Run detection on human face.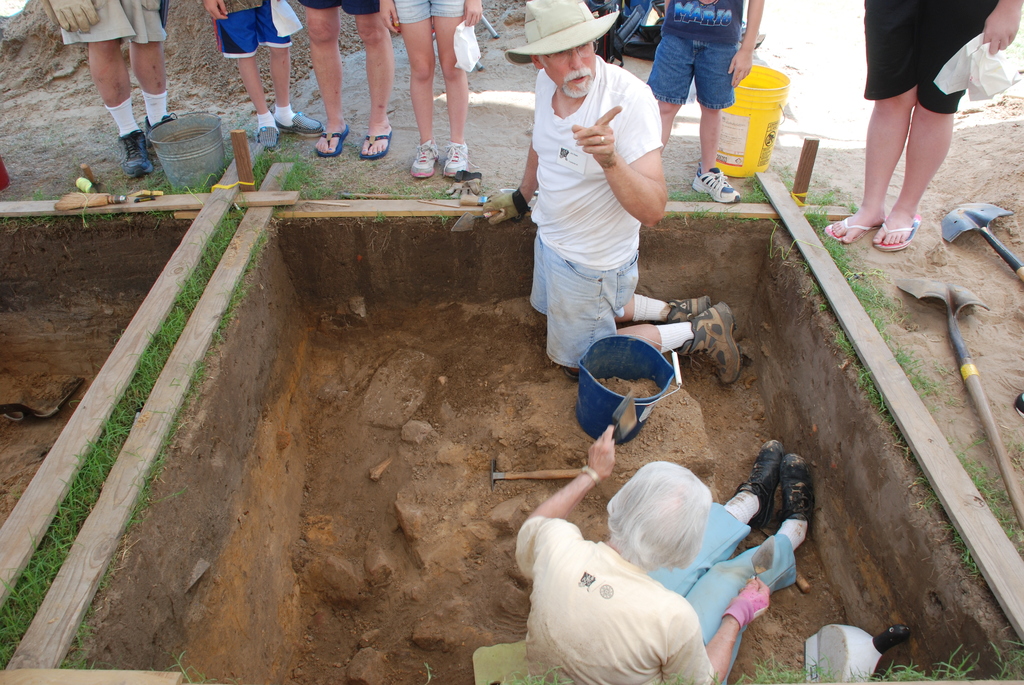
Result: (548, 43, 595, 95).
